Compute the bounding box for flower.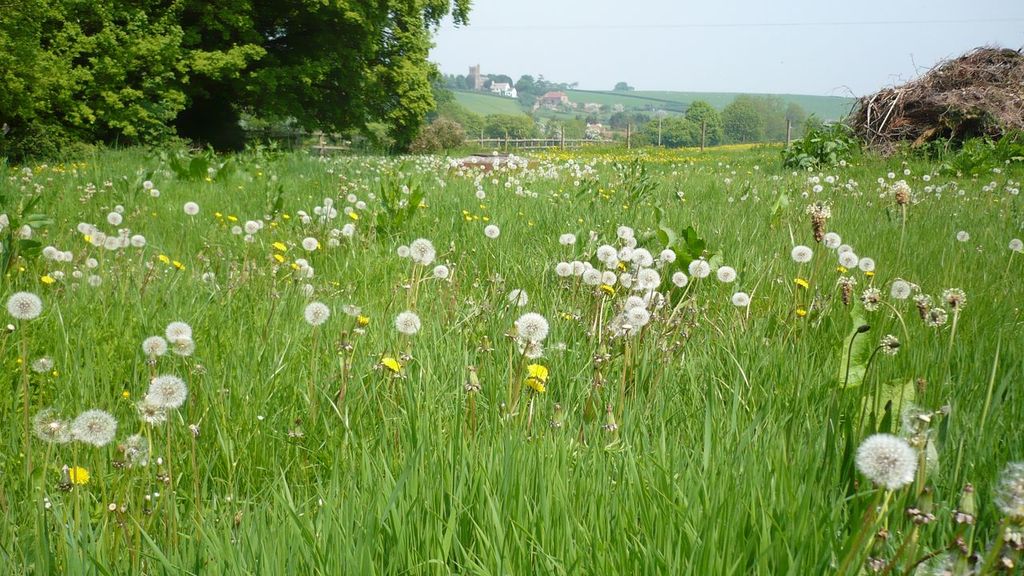
rect(342, 222, 359, 238).
